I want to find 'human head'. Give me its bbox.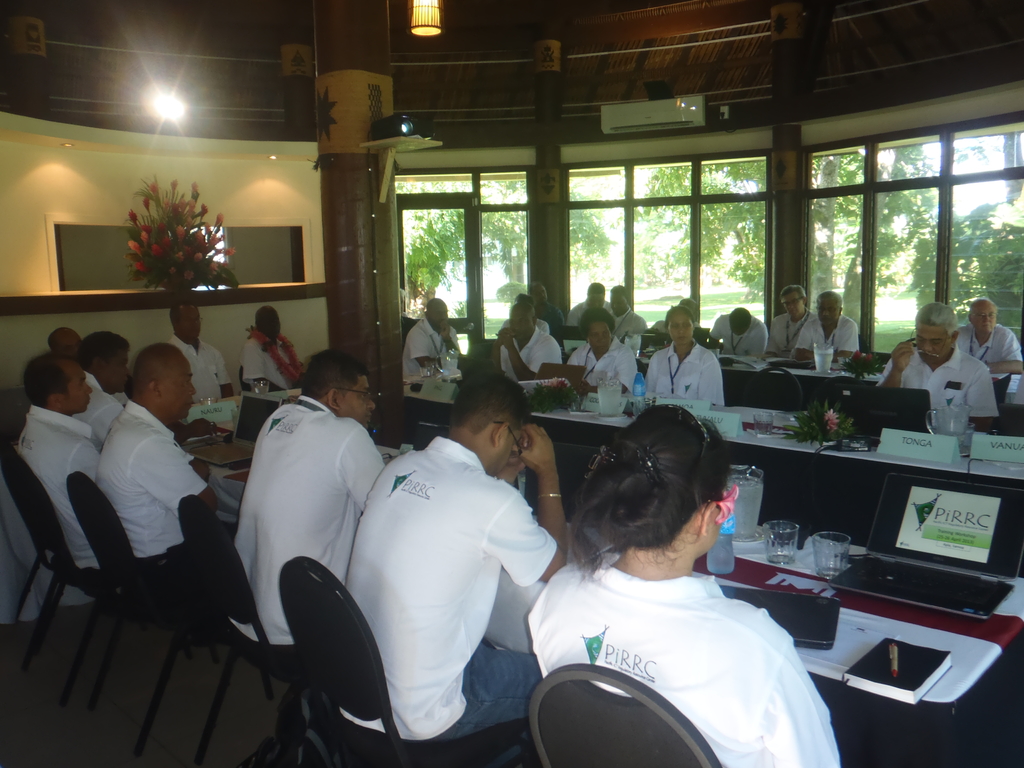
pyautogui.locateOnScreen(605, 284, 631, 314).
